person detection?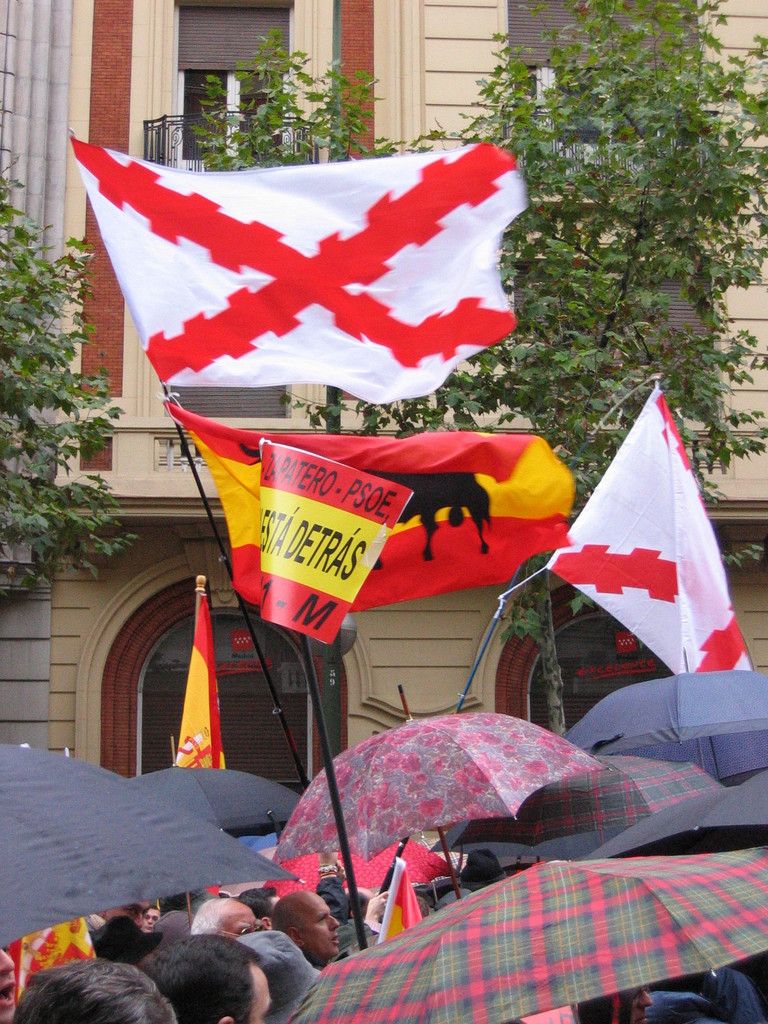
[133,897,269,1023]
